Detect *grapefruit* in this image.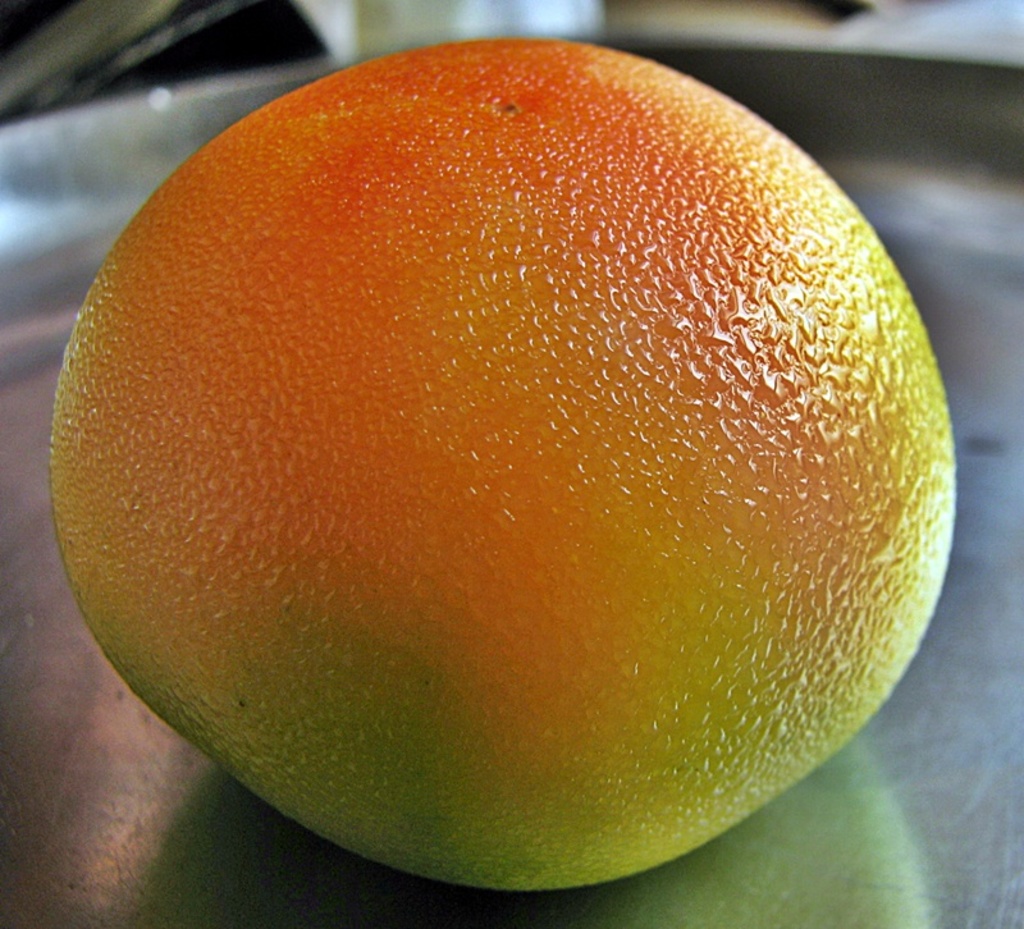
Detection: bbox=[50, 36, 956, 893].
